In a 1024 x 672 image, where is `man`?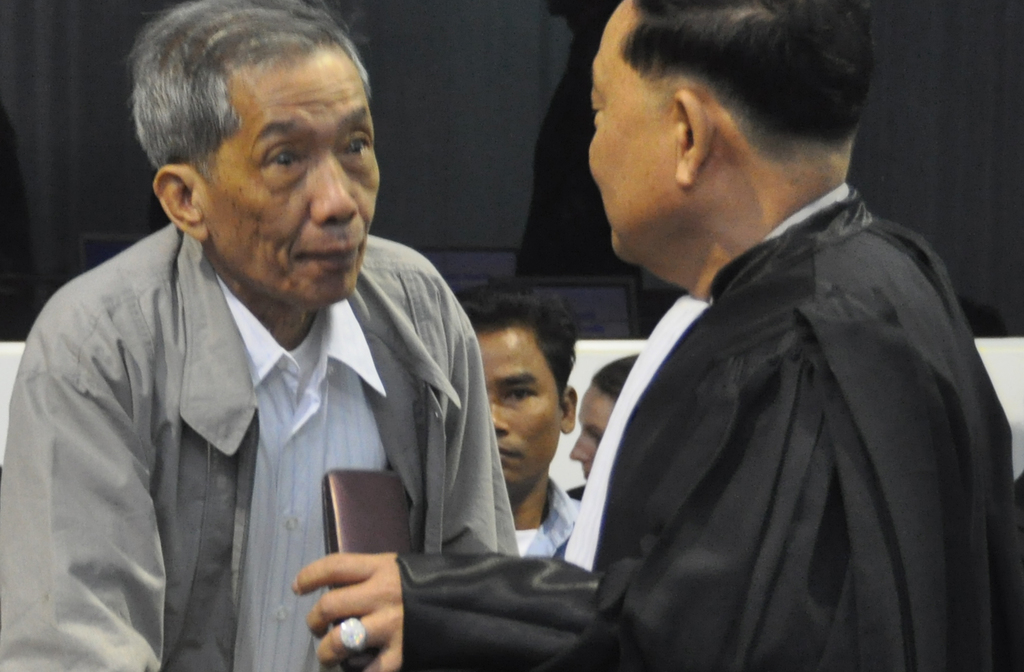
[512, 11, 1009, 668].
